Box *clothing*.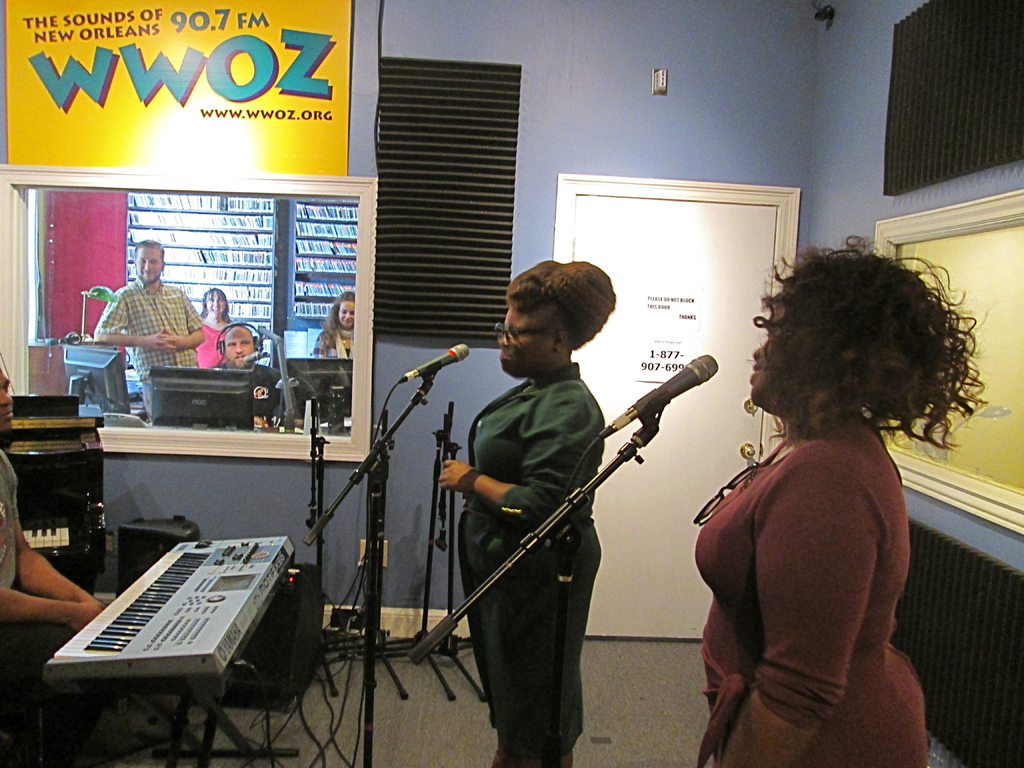
select_region(433, 367, 600, 767).
